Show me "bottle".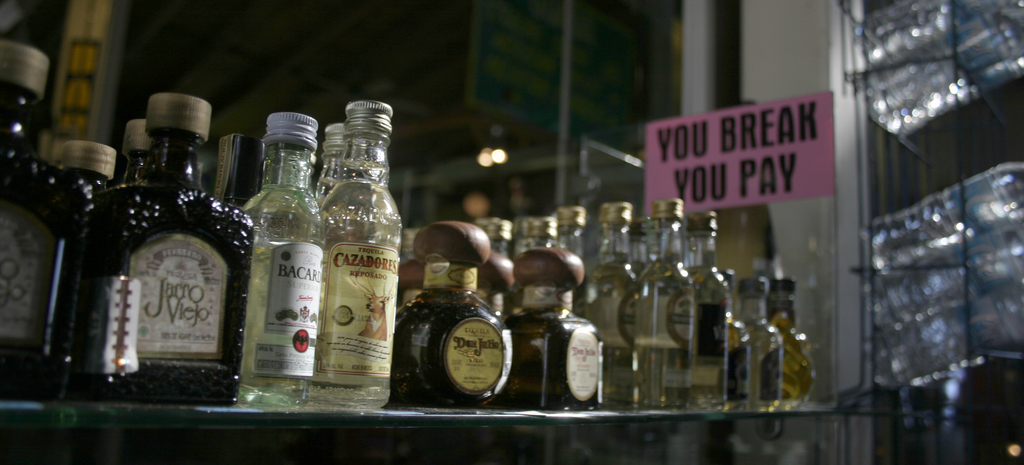
"bottle" is here: locate(212, 136, 266, 212).
